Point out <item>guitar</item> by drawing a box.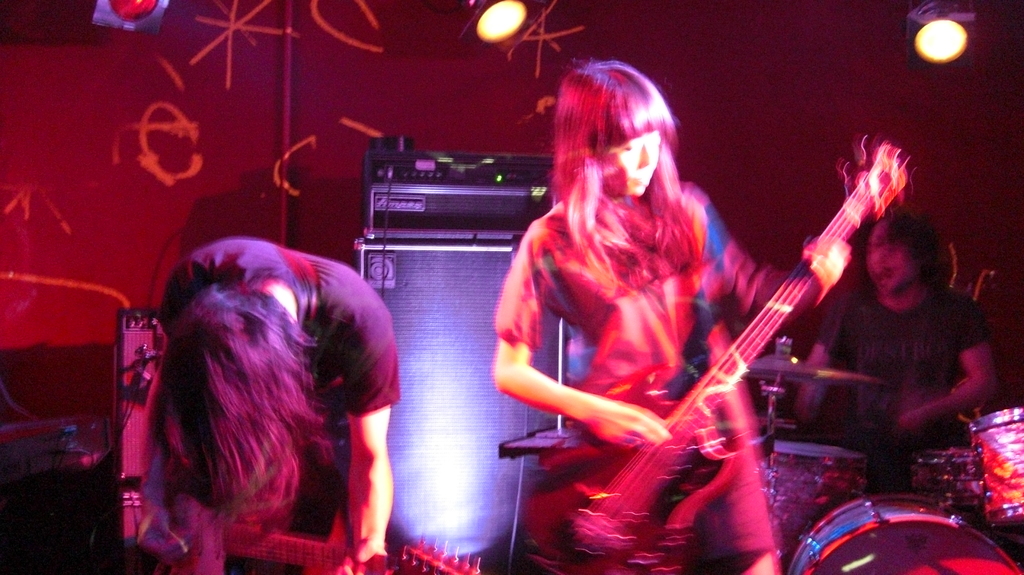
[144,483,488,574].
